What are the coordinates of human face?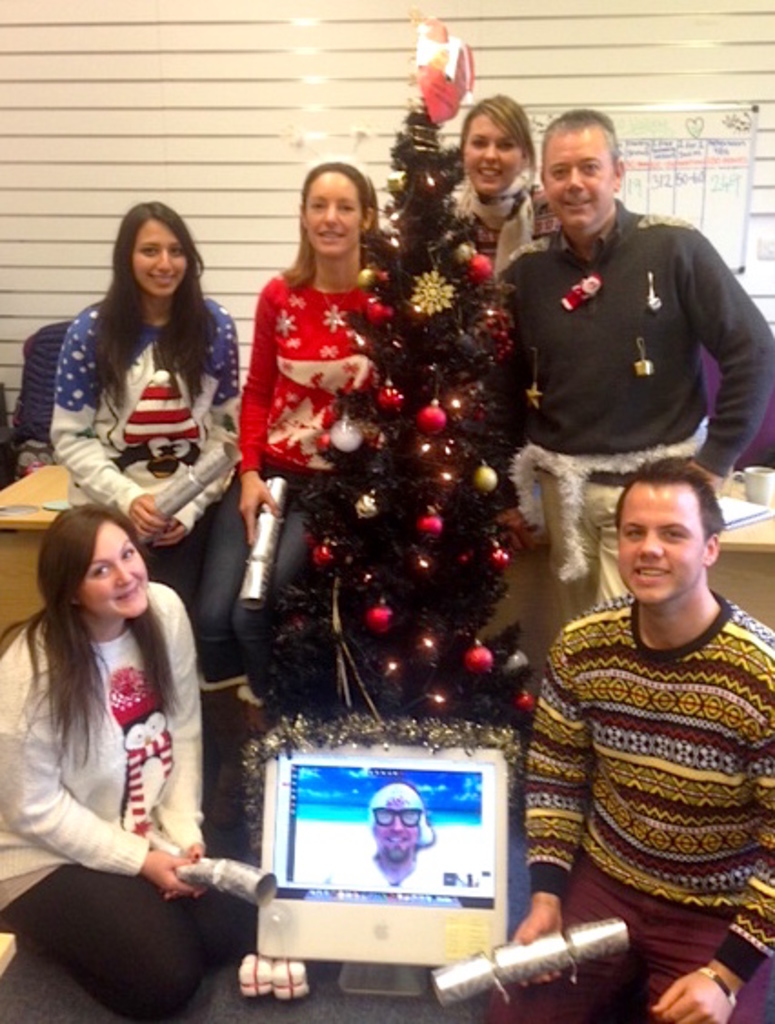
[135, 218, 184, 300].
